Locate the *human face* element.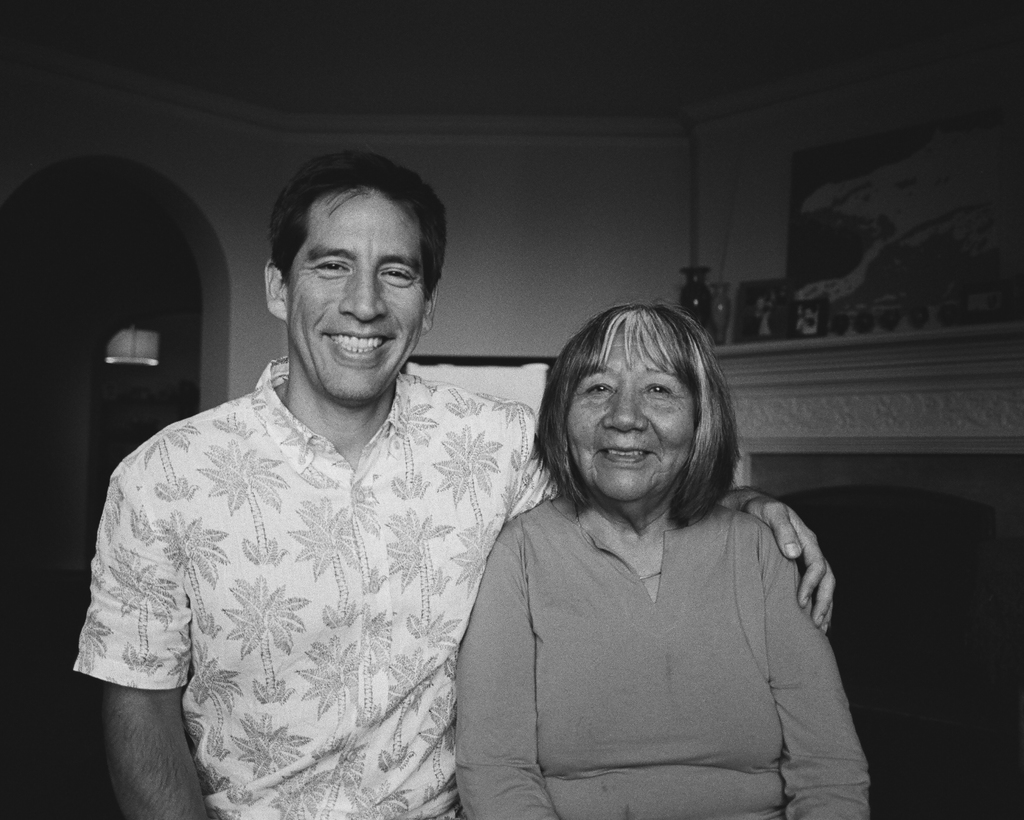
Element bbox: <region>567, 331, 692, 495</region>.
